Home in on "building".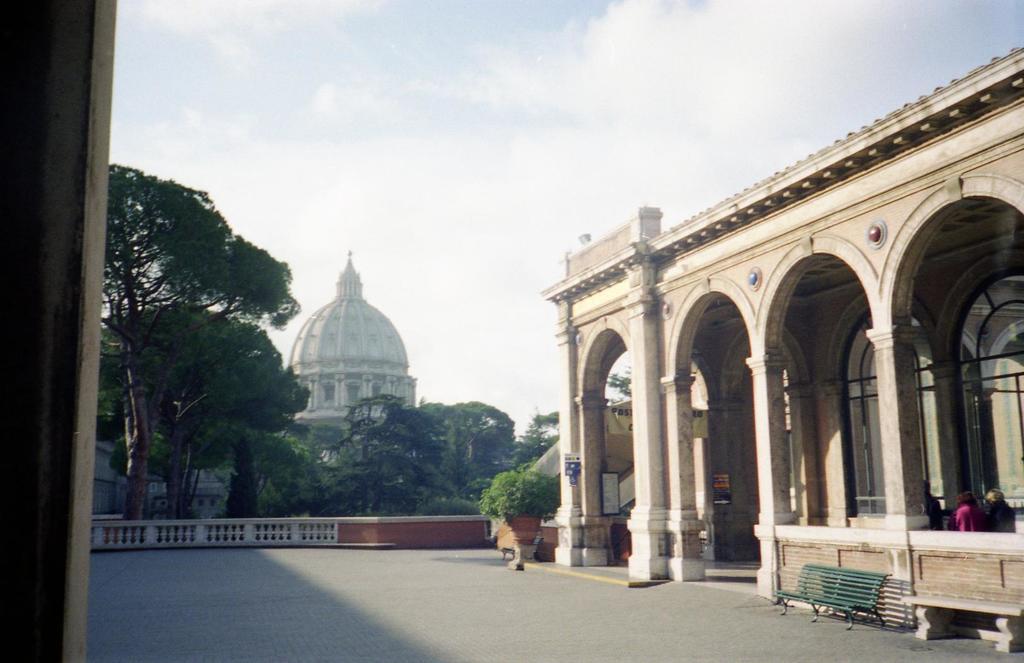
Homed in at bbox=[283, 242, 420, 468].
